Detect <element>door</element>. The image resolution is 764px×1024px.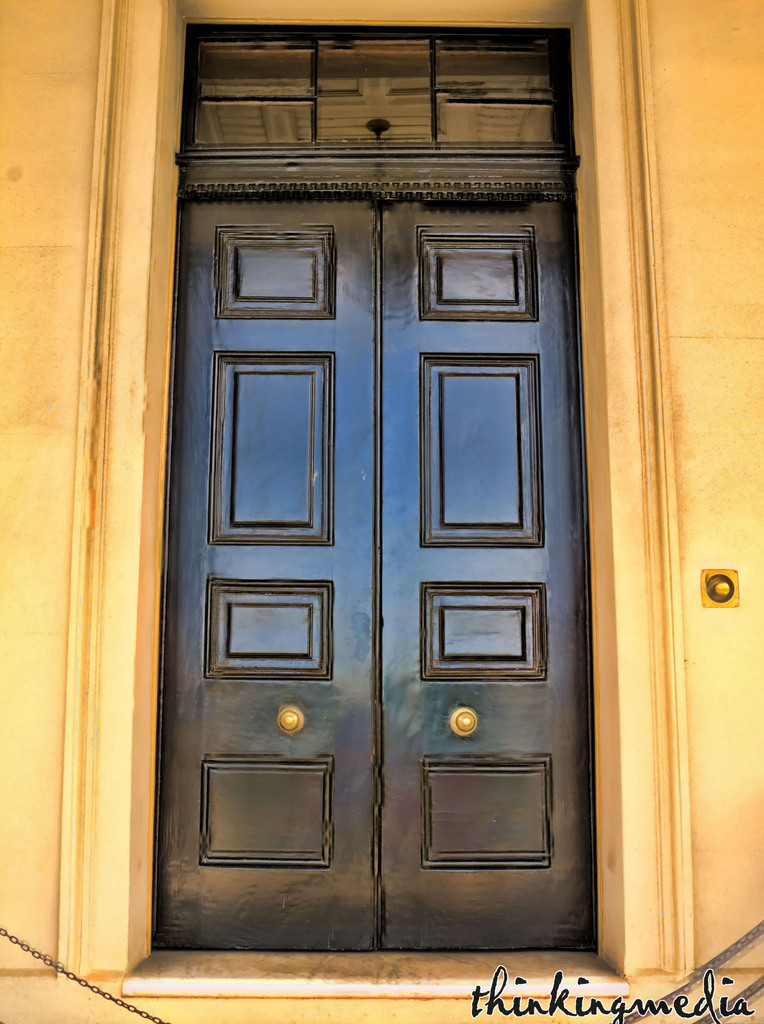
detection(140, 74, 612, 963).
